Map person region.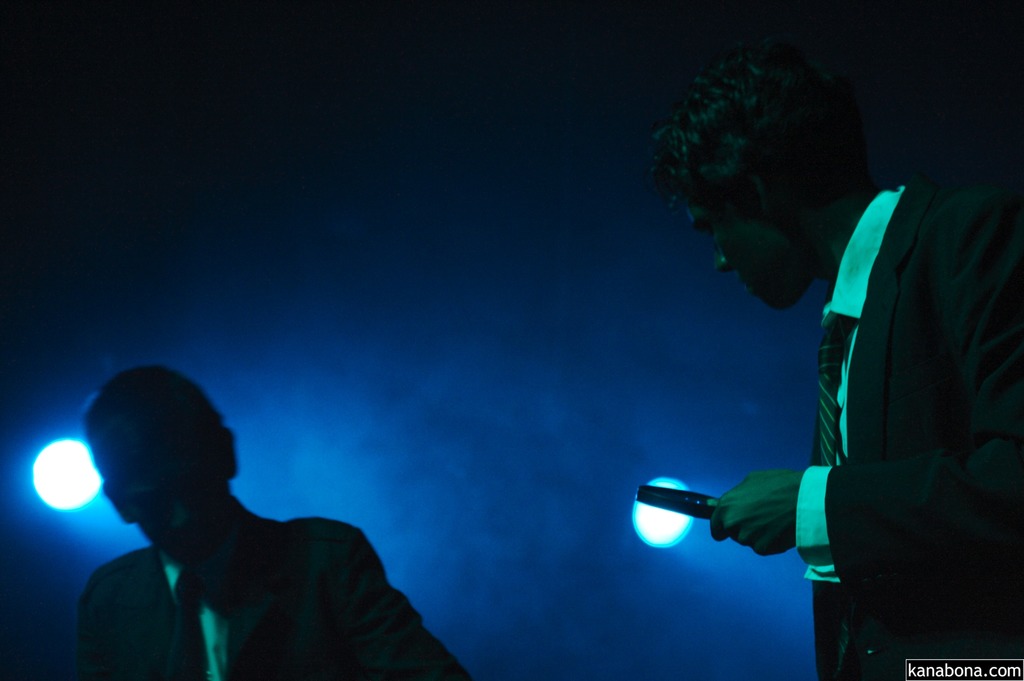
Mapped to locate(39, 360, 464, 678).
